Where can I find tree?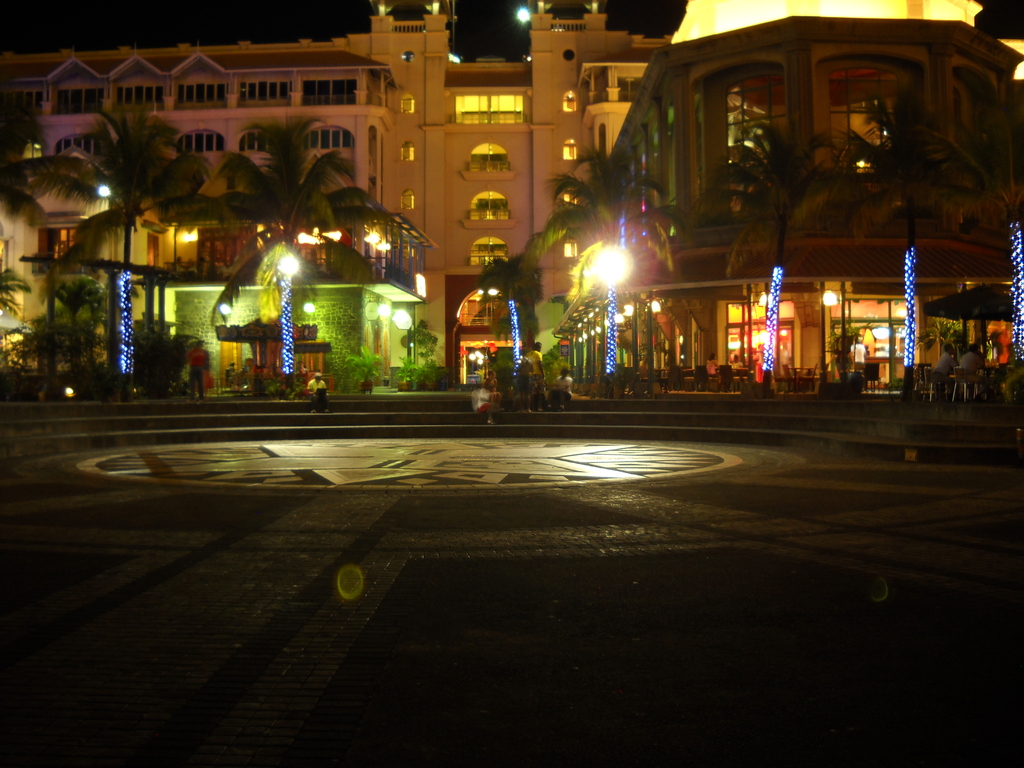
You can find it at (826,74,977,385).
